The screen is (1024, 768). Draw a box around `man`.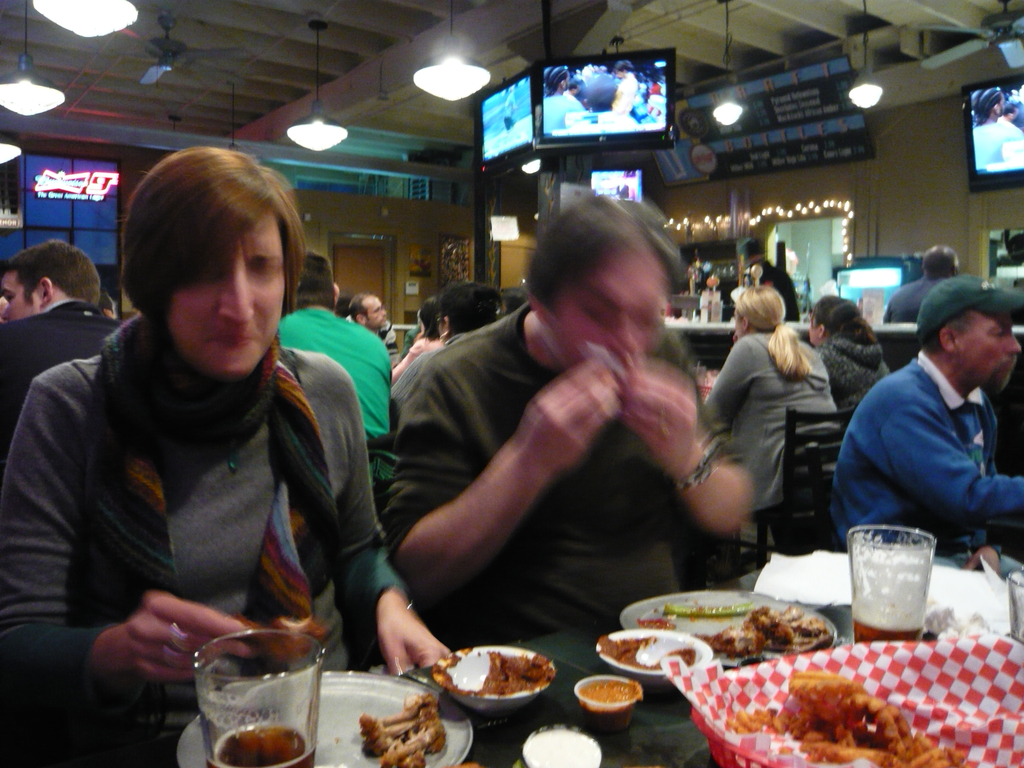
rect(972, 87, 1016, 169).
